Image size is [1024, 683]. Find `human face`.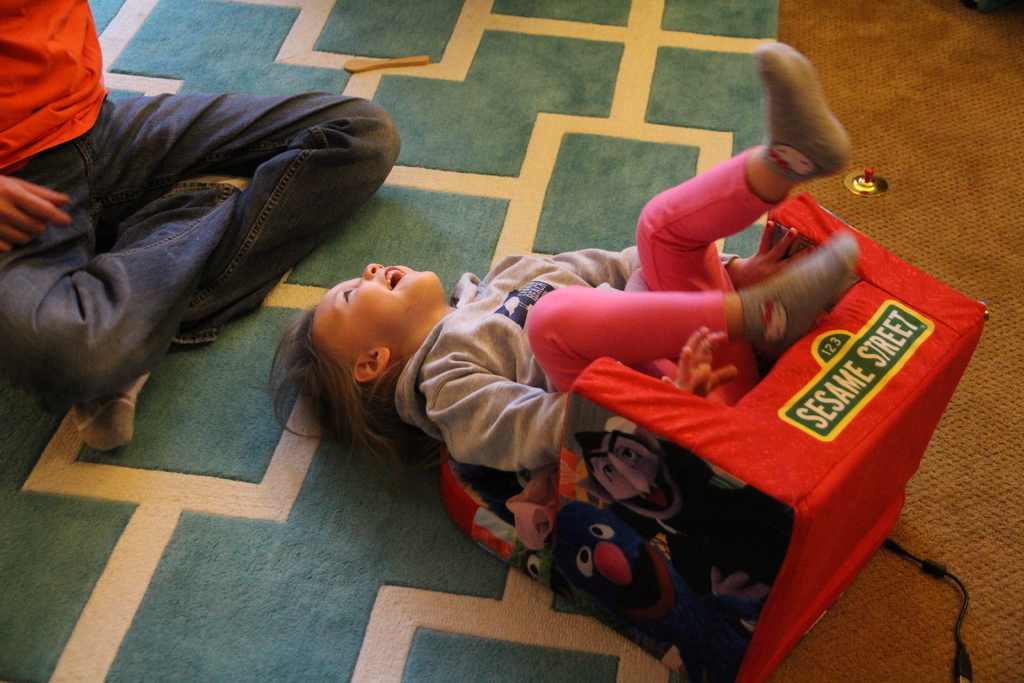
select_region(317, 255, 438, 352).
